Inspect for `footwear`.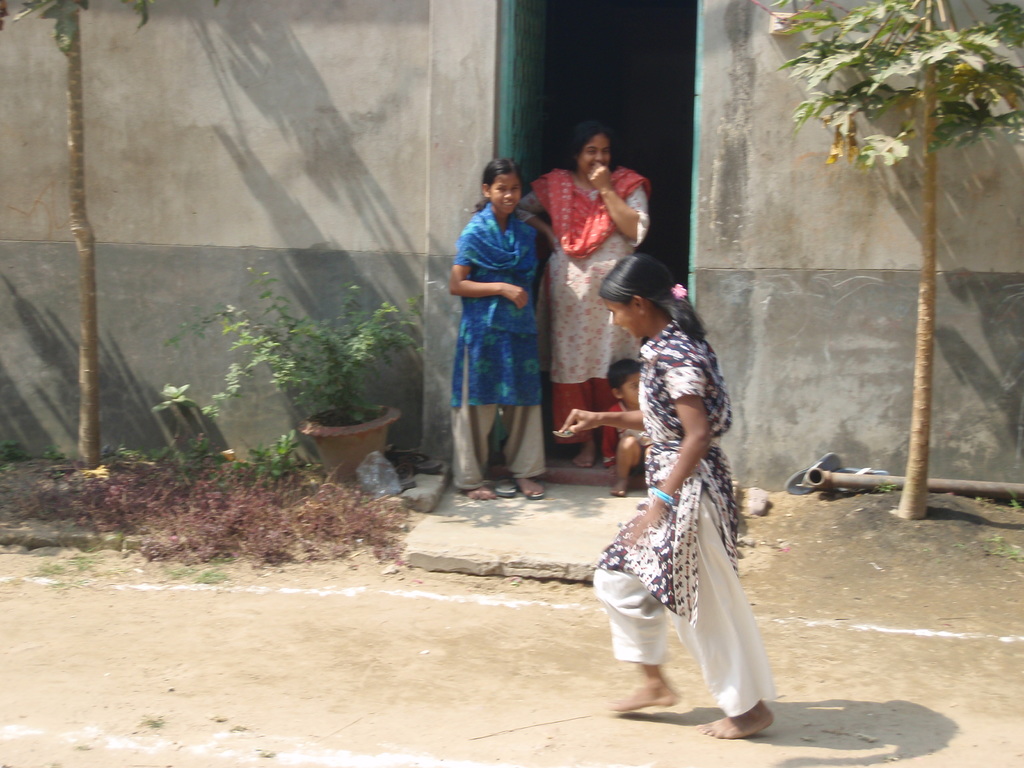
Inspection: (left=493, top=471, right=518, bottom=500).
